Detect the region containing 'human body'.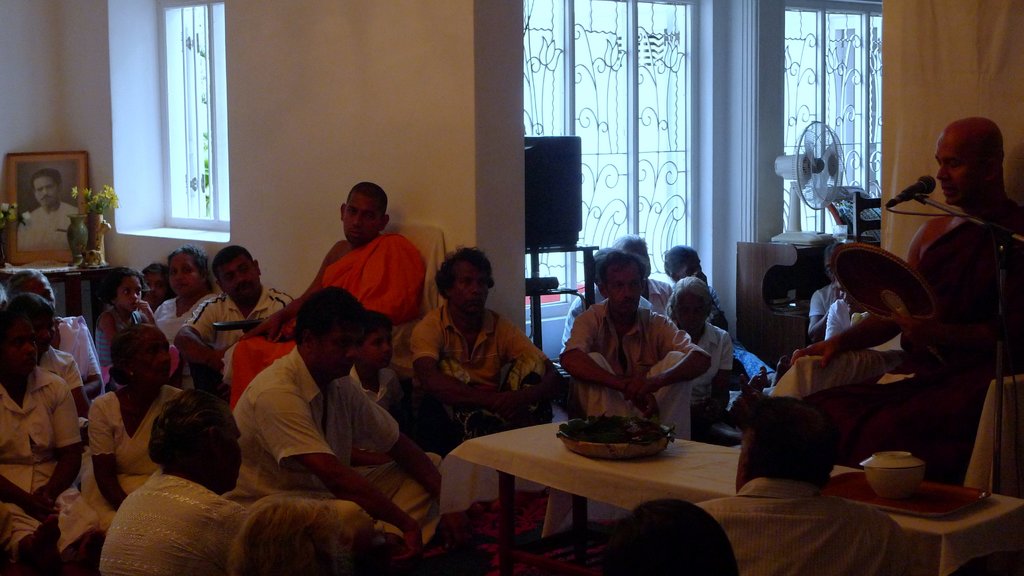
{"x1": 185, "y1": 243, "x2": 295, "y2": 364}.
